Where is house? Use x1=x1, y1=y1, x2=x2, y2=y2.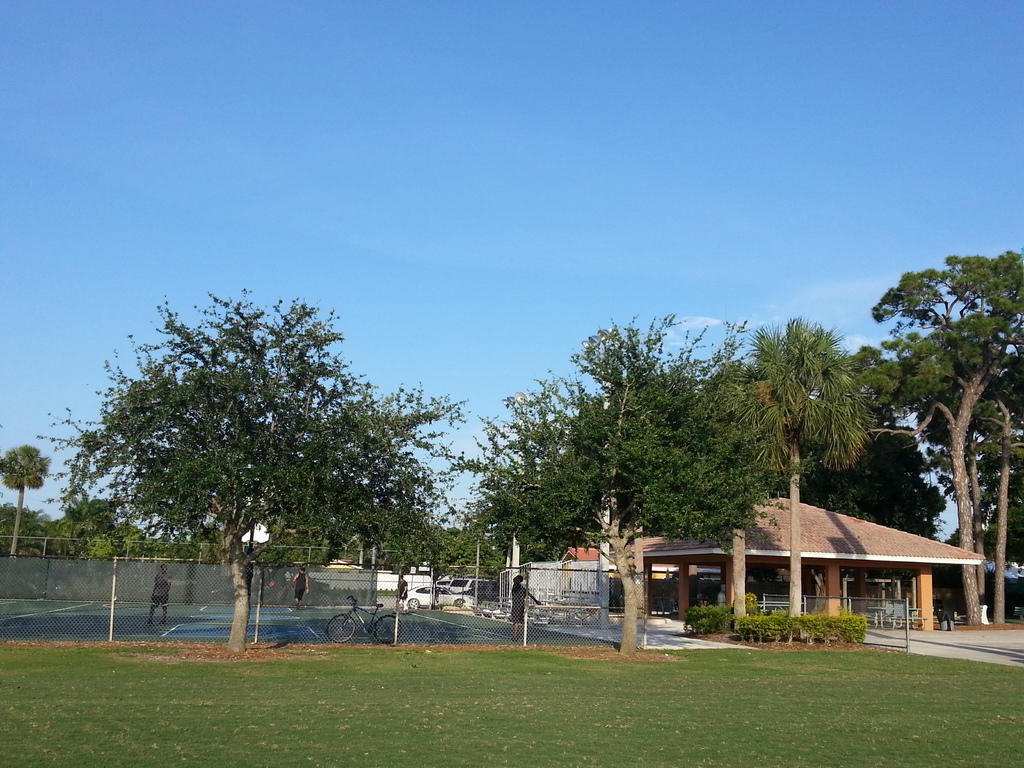
x1=688, y1=482, x2=978, y2=647.
